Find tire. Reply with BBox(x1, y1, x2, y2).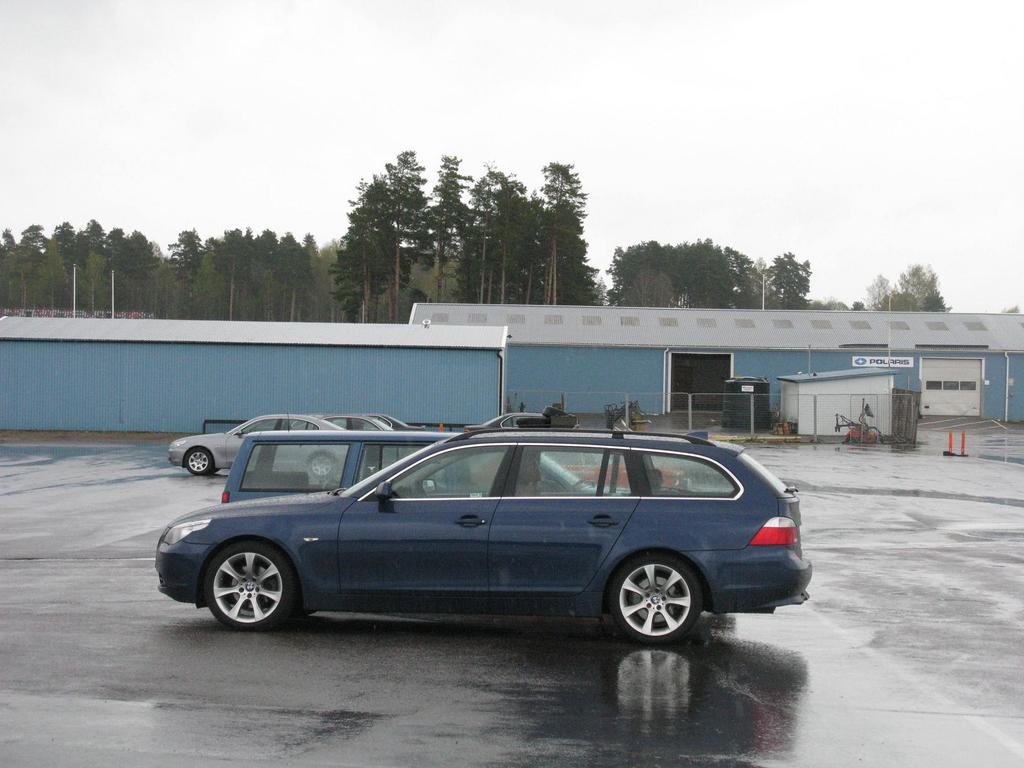
BBox(610, 553, 701, 644).
